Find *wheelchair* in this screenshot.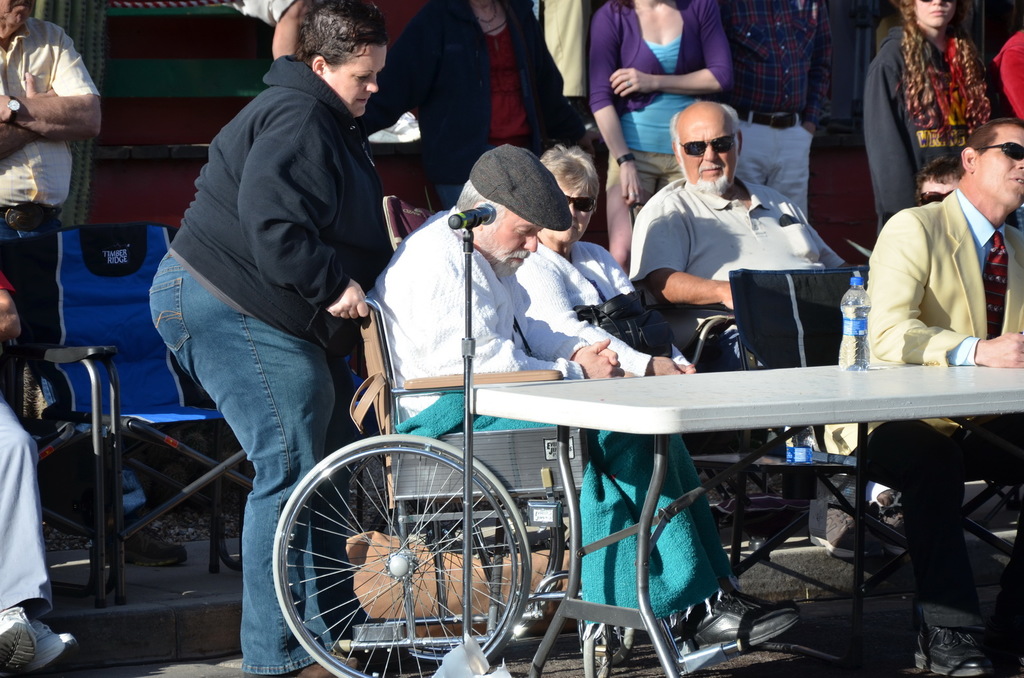
The bounding box for *wheelchair* is (243, 259, 740, 645).
